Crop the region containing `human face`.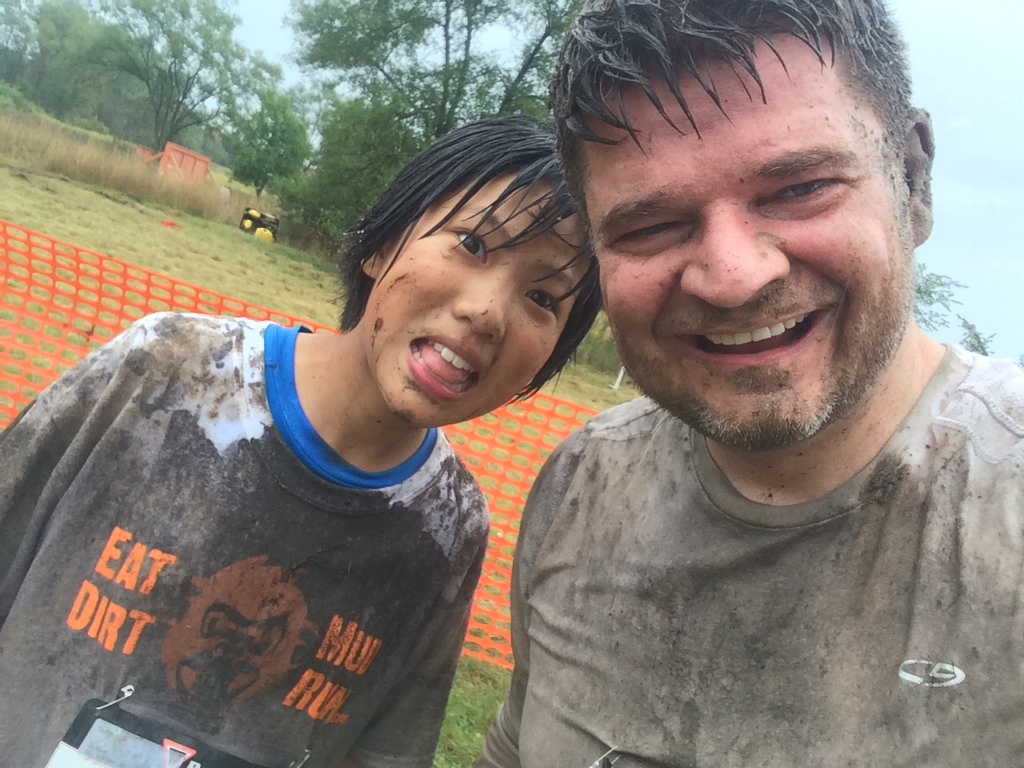
Crop region: <box>579,30,914,450</box>.
